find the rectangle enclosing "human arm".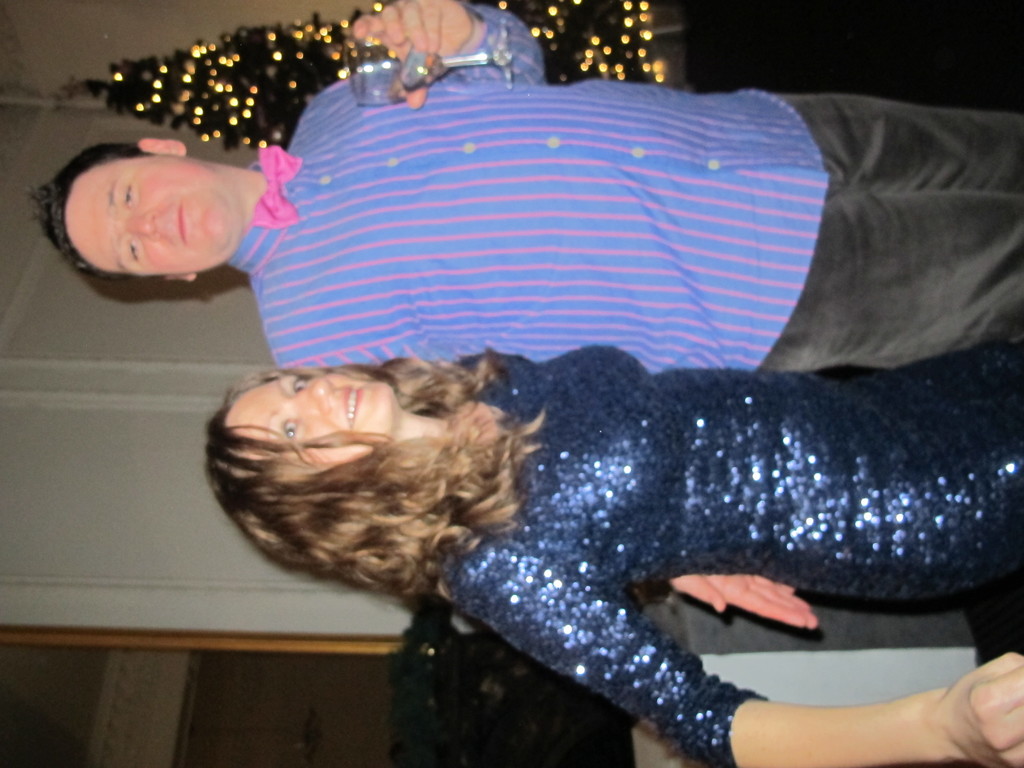
rect(333, 0, 547, 88).
